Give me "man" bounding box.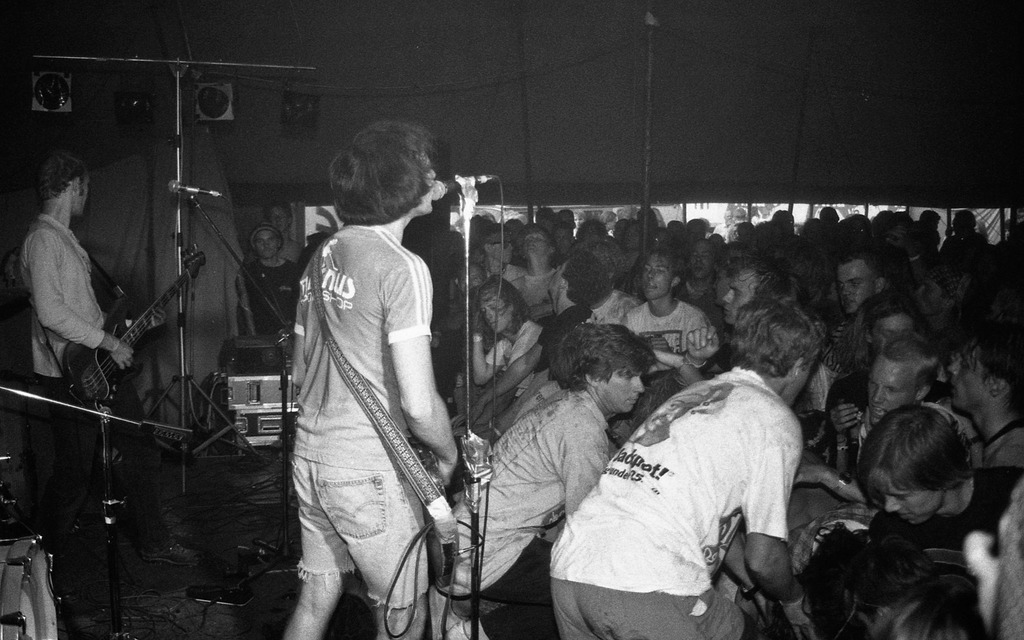
[x1=430, y1=321, x2=657, y2=609].
